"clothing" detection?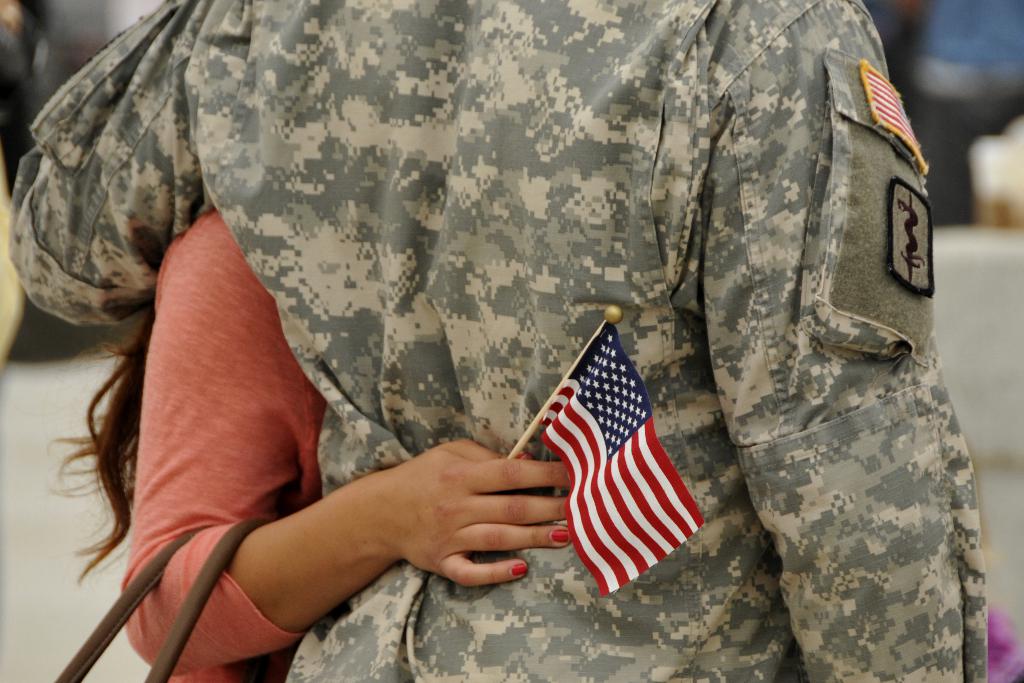
box=[554, 9, 968, 646]
